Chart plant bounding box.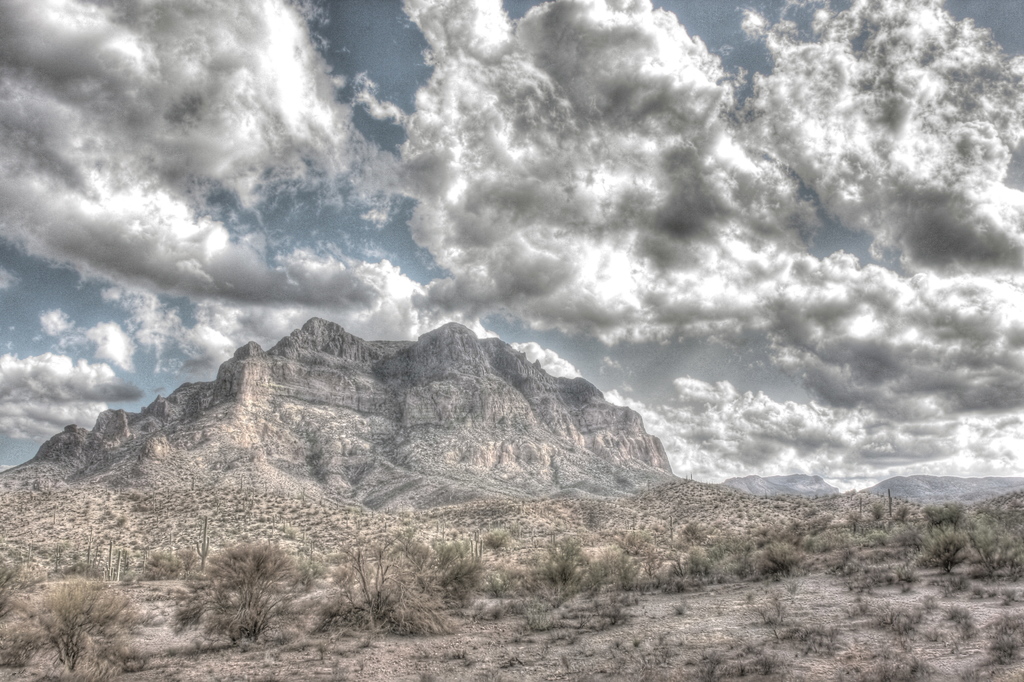
Charted: [837,597,867,619].
